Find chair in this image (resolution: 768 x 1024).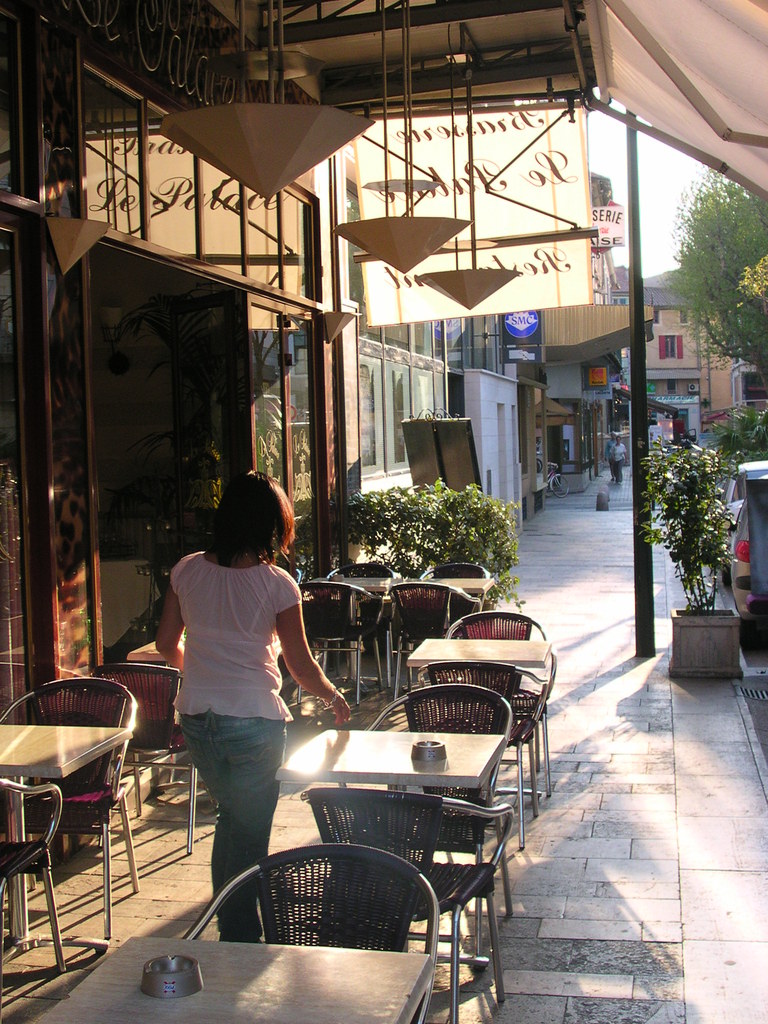
[90,659,205,854].
